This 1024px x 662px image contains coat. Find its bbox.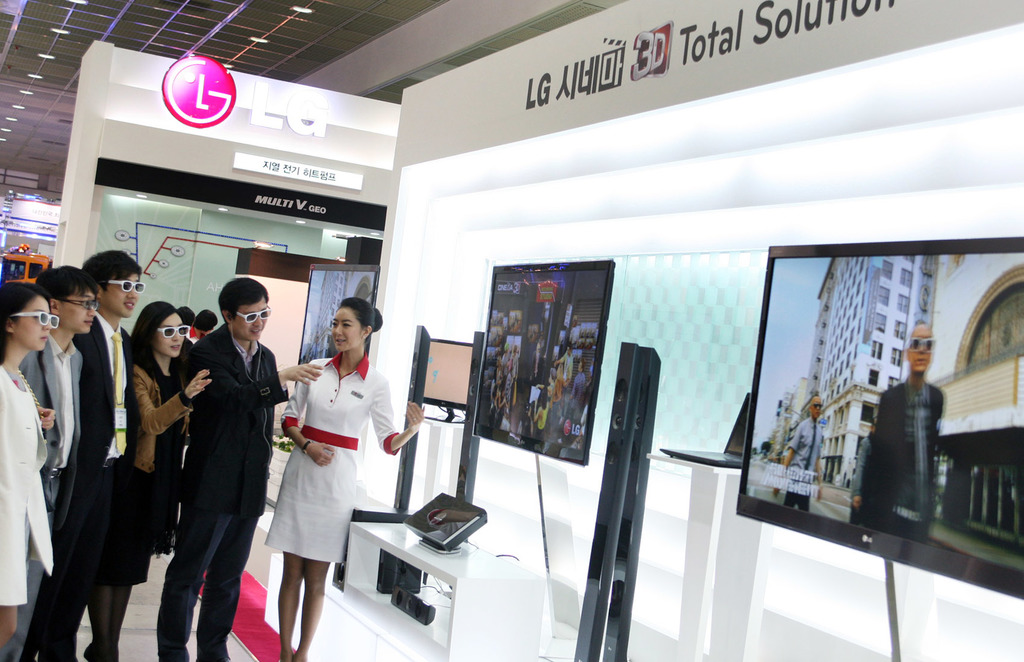
bbox(184, 316, 288, 510).
